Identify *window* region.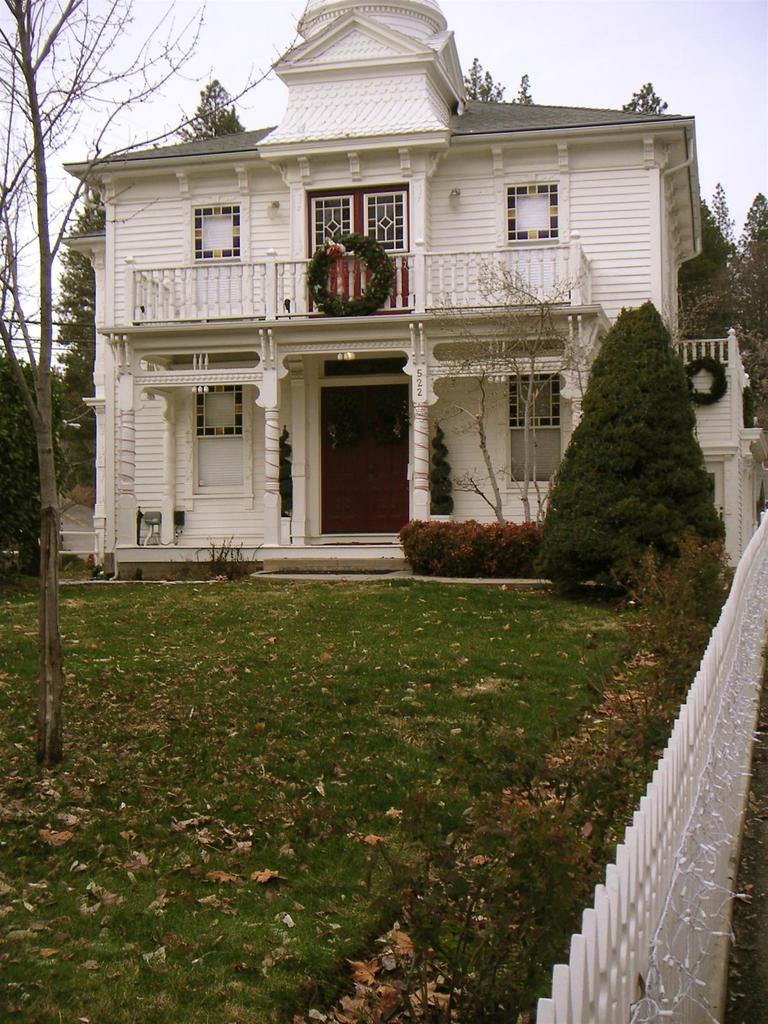
Region: [left=195, top=387, right=242, bottom=438].
